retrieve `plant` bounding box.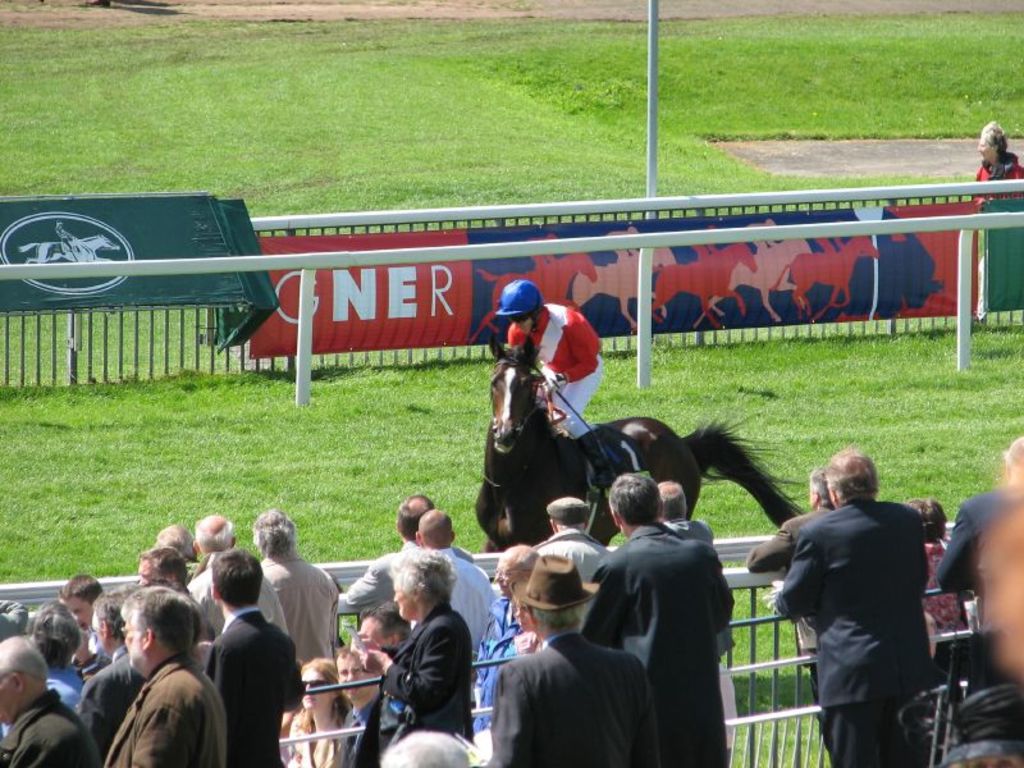
Bounding box: 0, 12, 1023, 767.
